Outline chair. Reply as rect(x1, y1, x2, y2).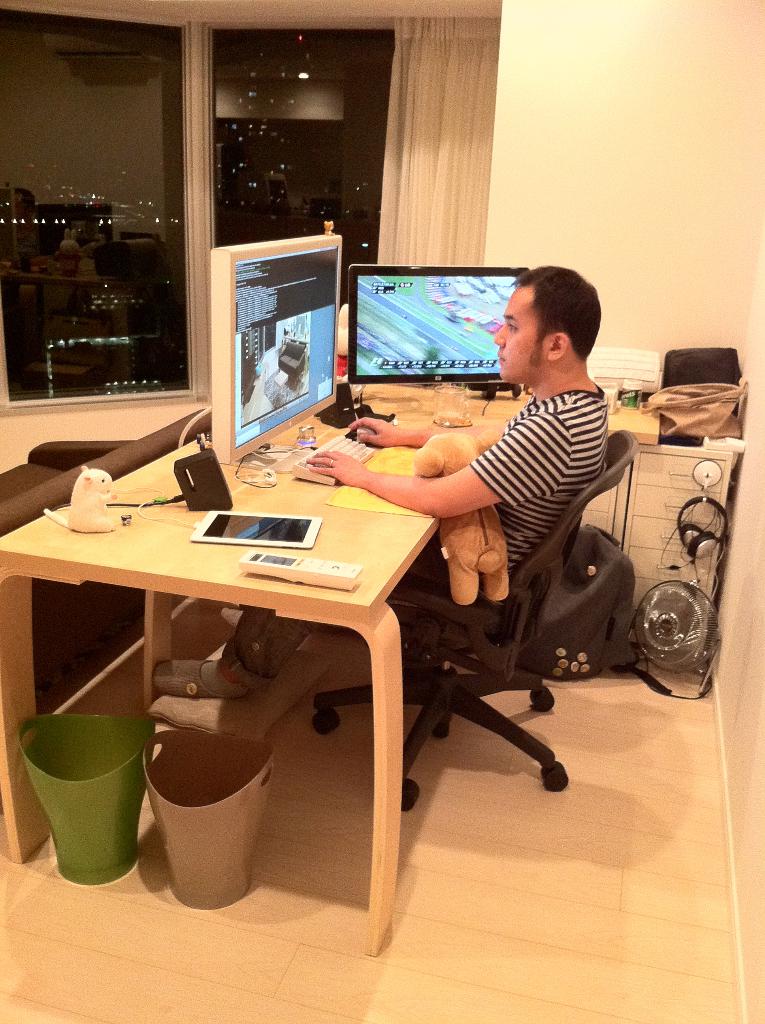
rect(306, 429, 640, 819).
